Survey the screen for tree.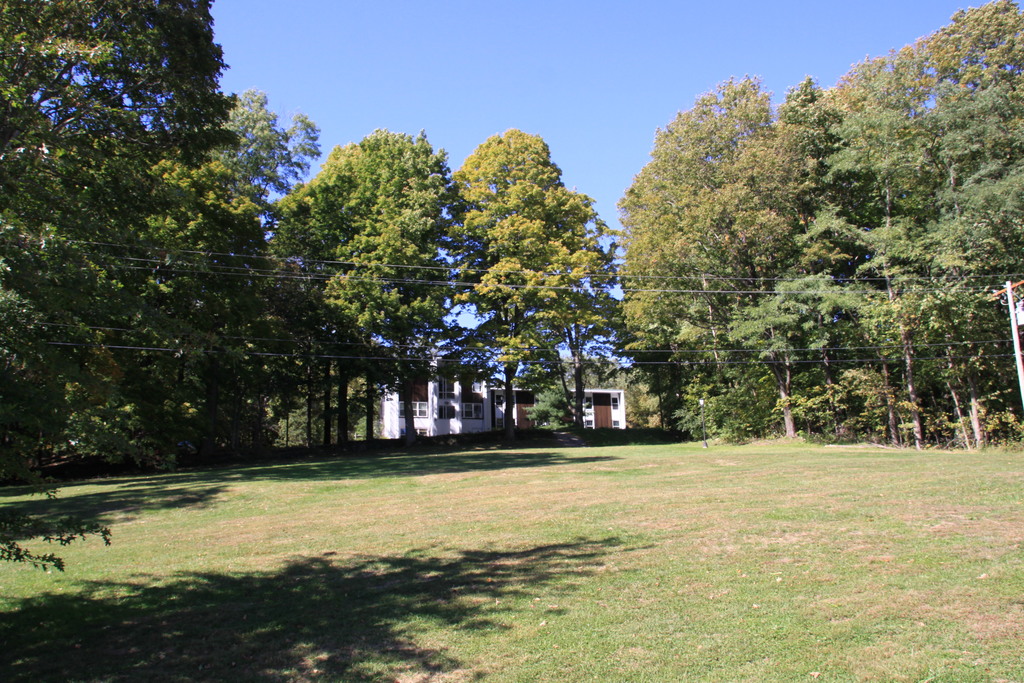
Survey found: {"left": 445, "top": 130, "right": 629, "bottom": 431}.
